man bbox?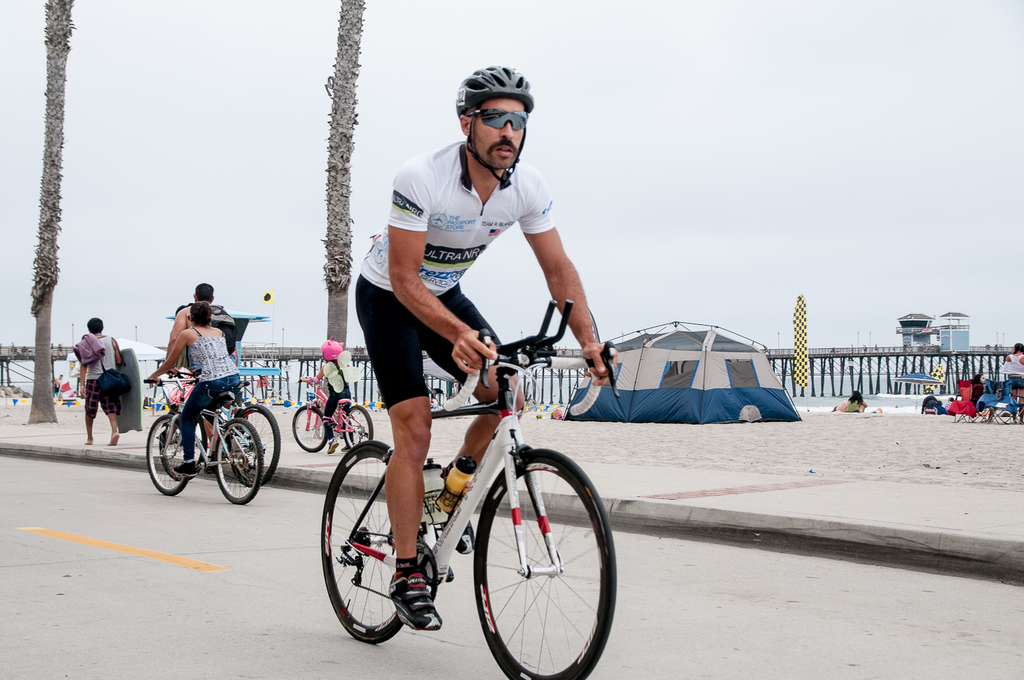
(328, 154, 621, 558)
